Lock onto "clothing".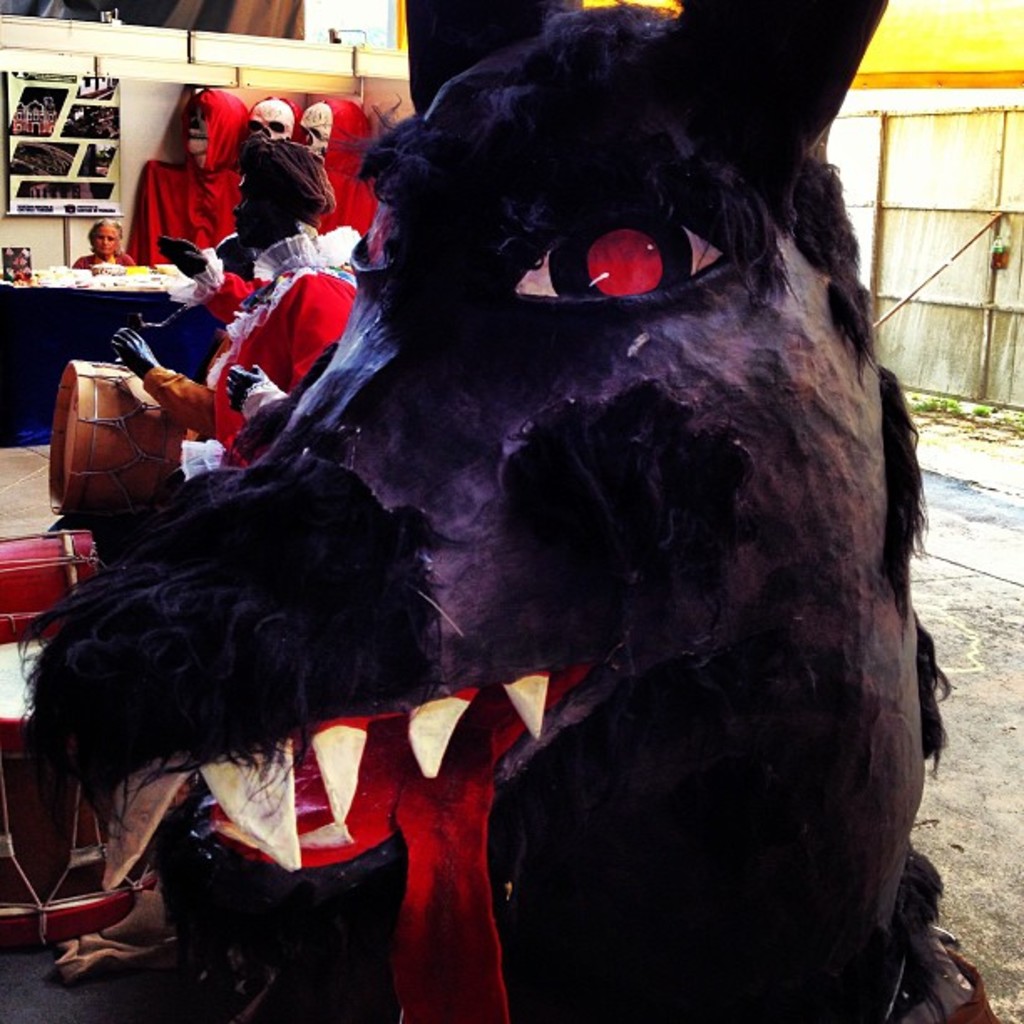
Locked: box(69, 248, 137, 268).
